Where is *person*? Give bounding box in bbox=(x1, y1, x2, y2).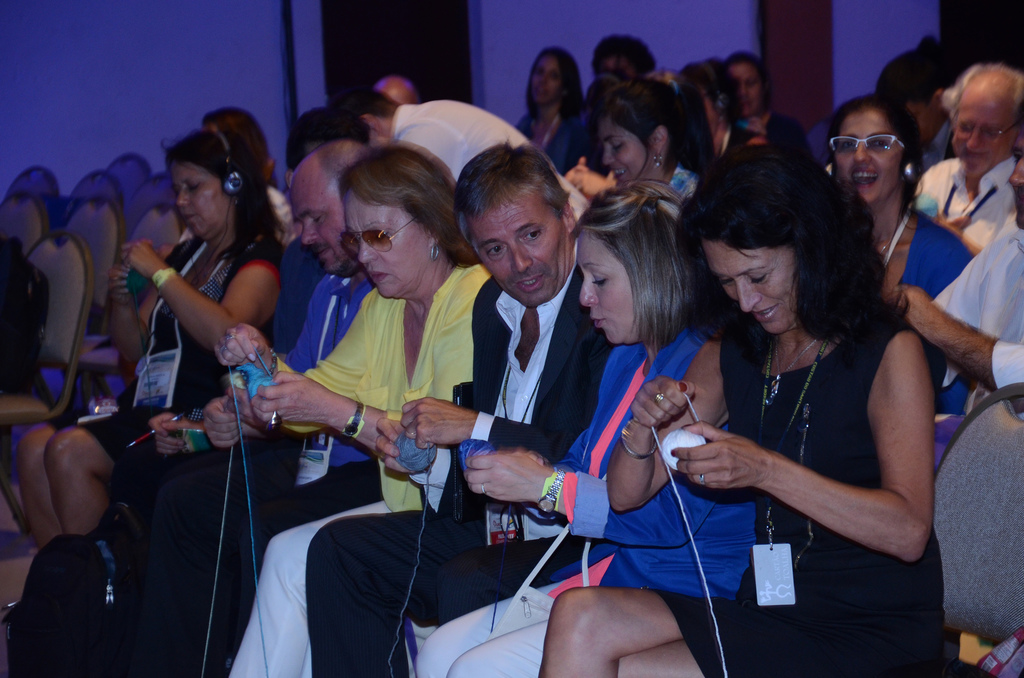
bbox=(534, 144, 940, 677).
